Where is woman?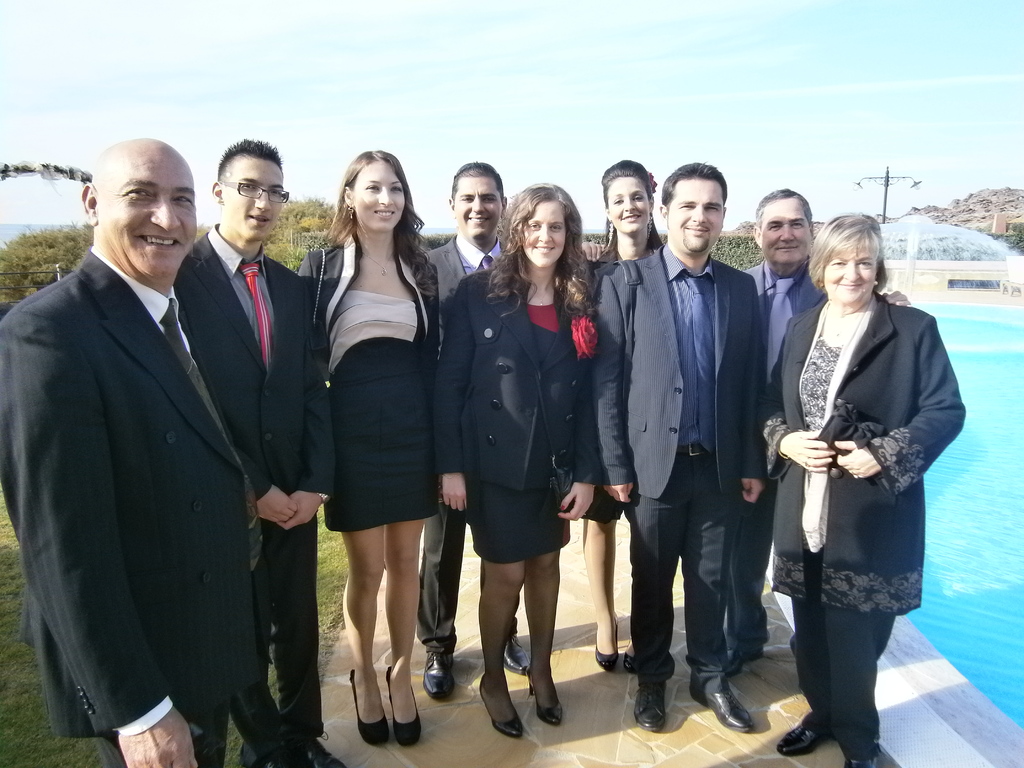
[x1=762, y1=207, x2=976, y2=766].
